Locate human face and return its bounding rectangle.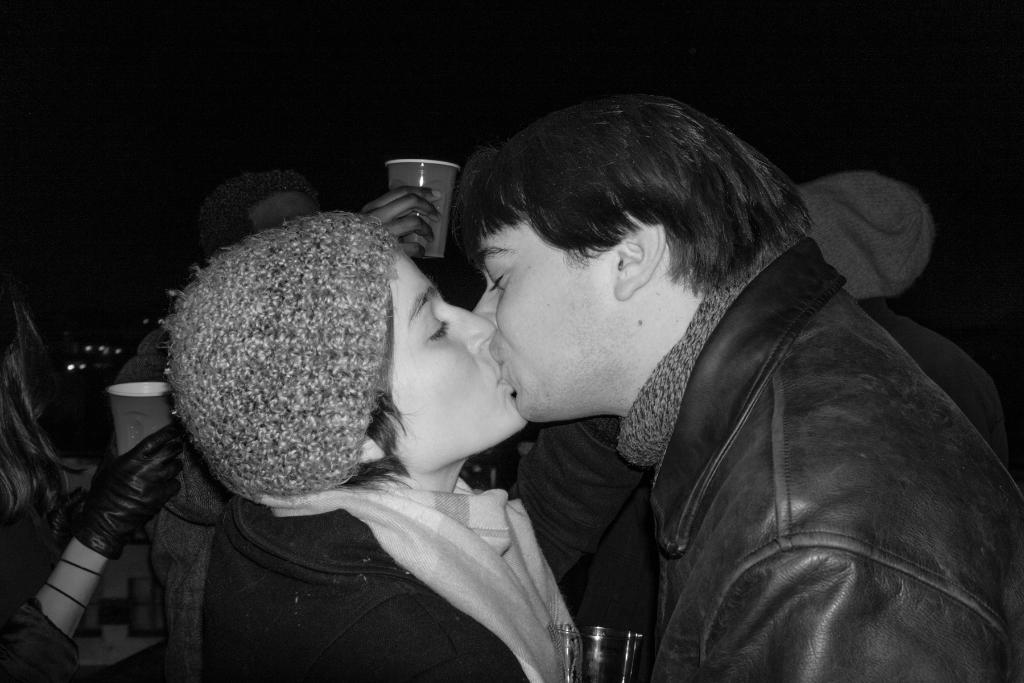
locate(385, 251, 528, 473).
